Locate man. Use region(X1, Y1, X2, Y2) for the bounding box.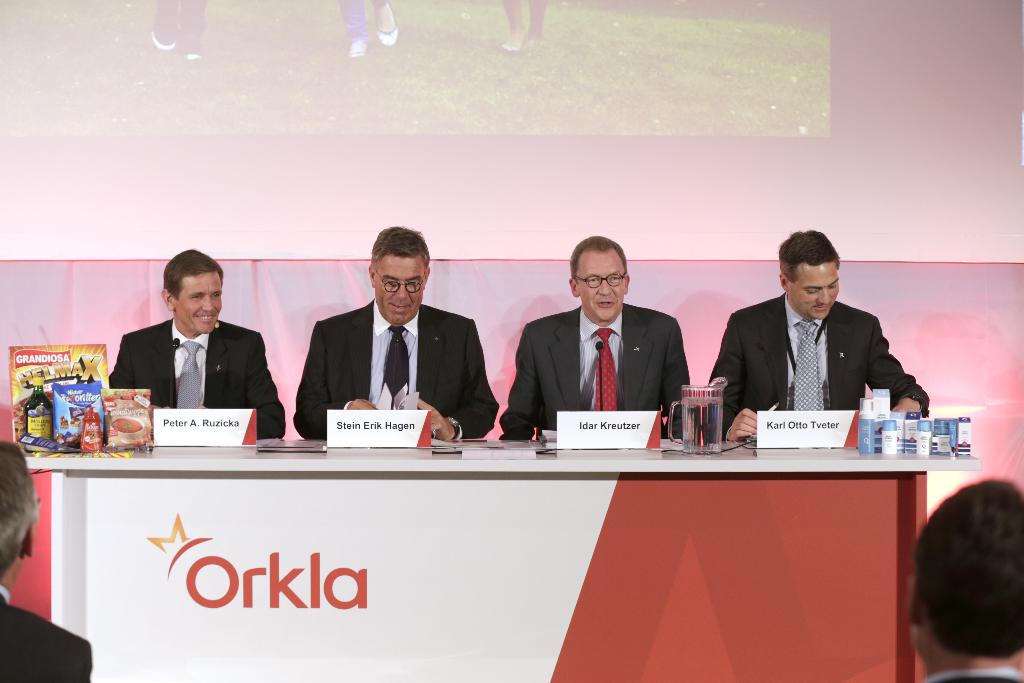
region(900, 477, 1023, 682).
